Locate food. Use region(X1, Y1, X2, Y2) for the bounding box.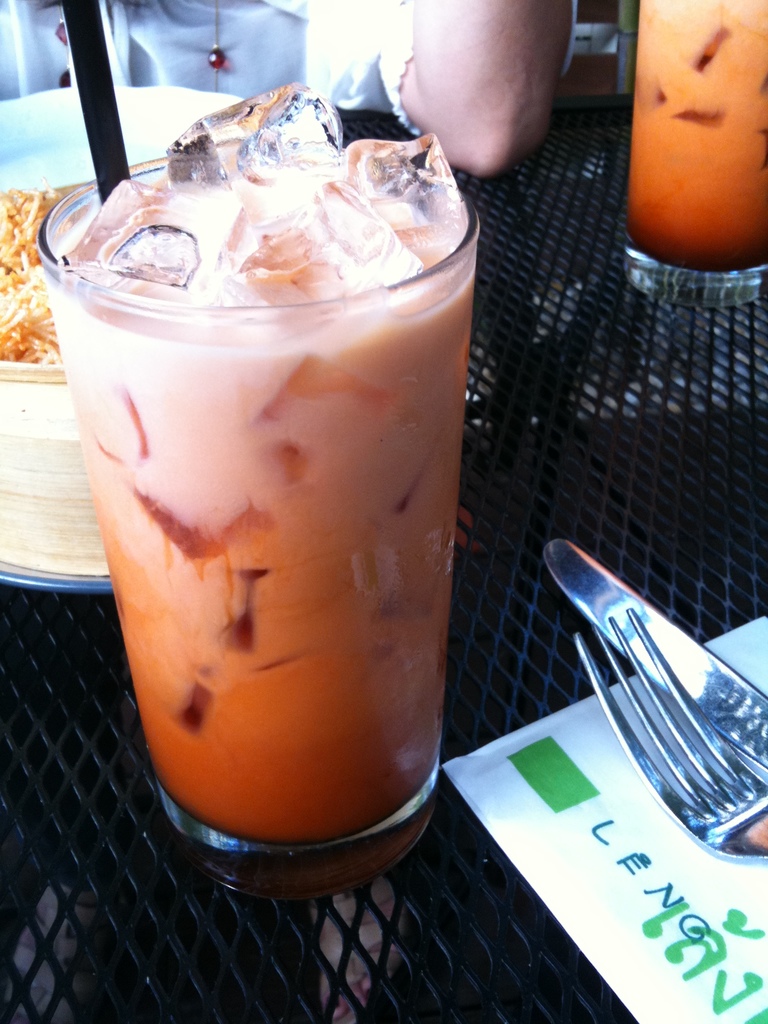
region(0, 169, 60, 362).
